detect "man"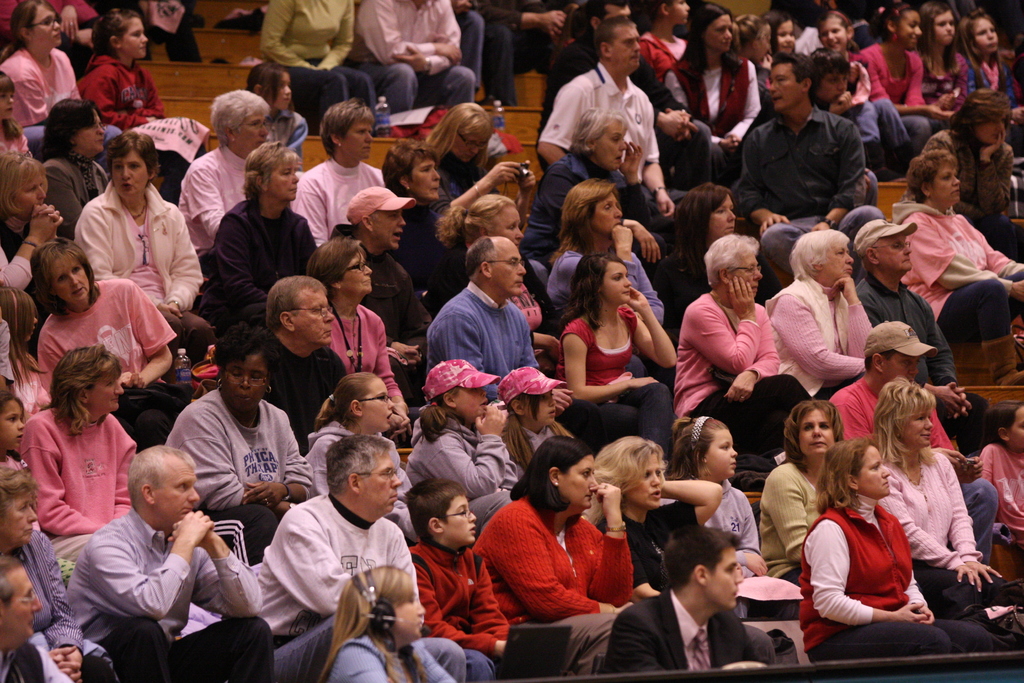
[x1=829, y1=323, x2=998, y2=588]
